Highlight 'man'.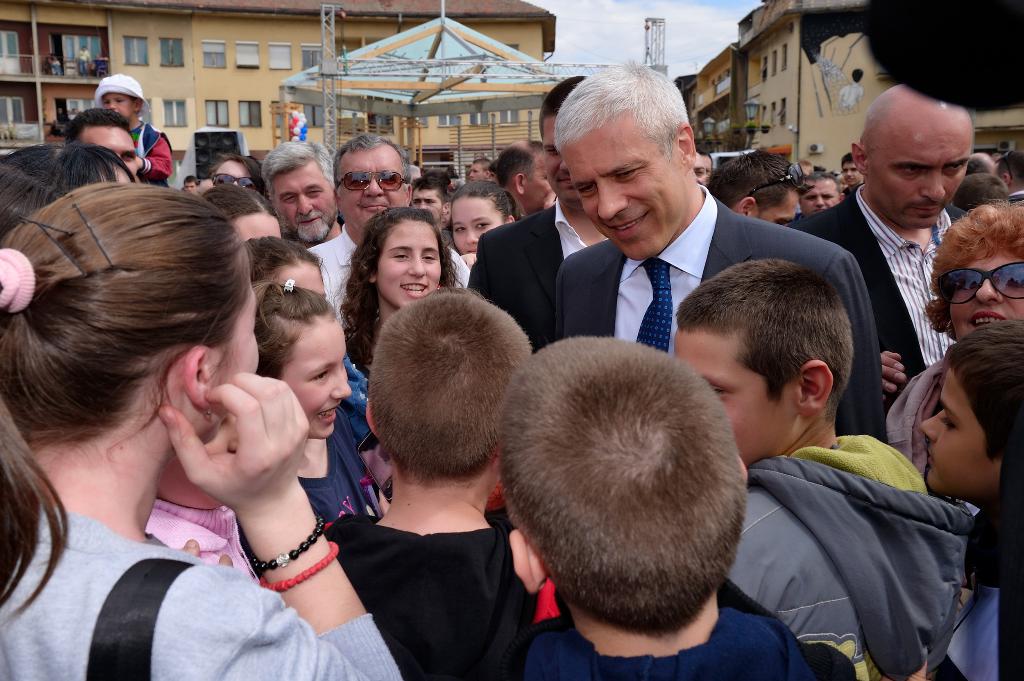
Highlighted region: box=[182, 174, 199, 196].
